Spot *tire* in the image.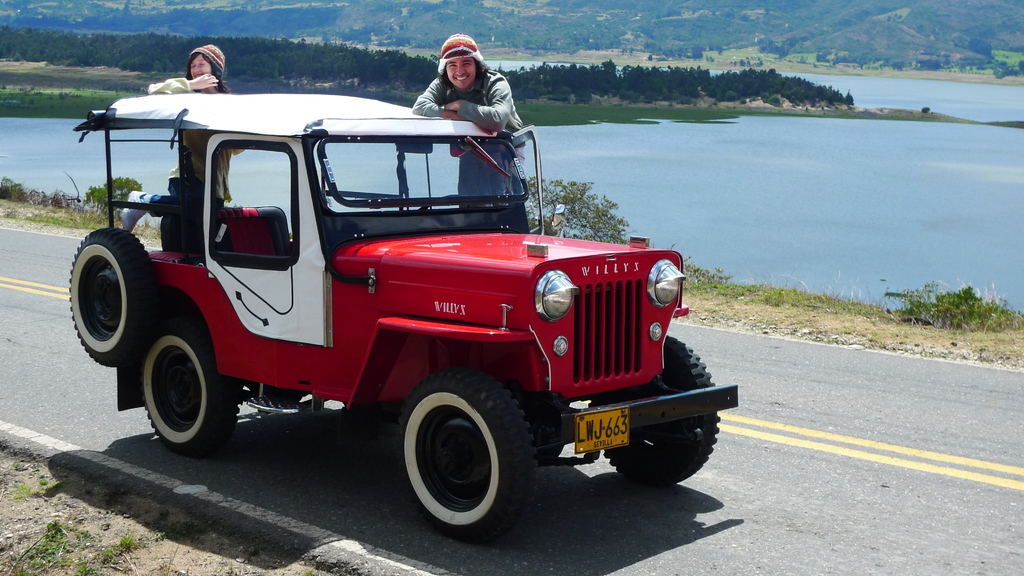
*tire* found at select_region(399, 369, 532, 537).
